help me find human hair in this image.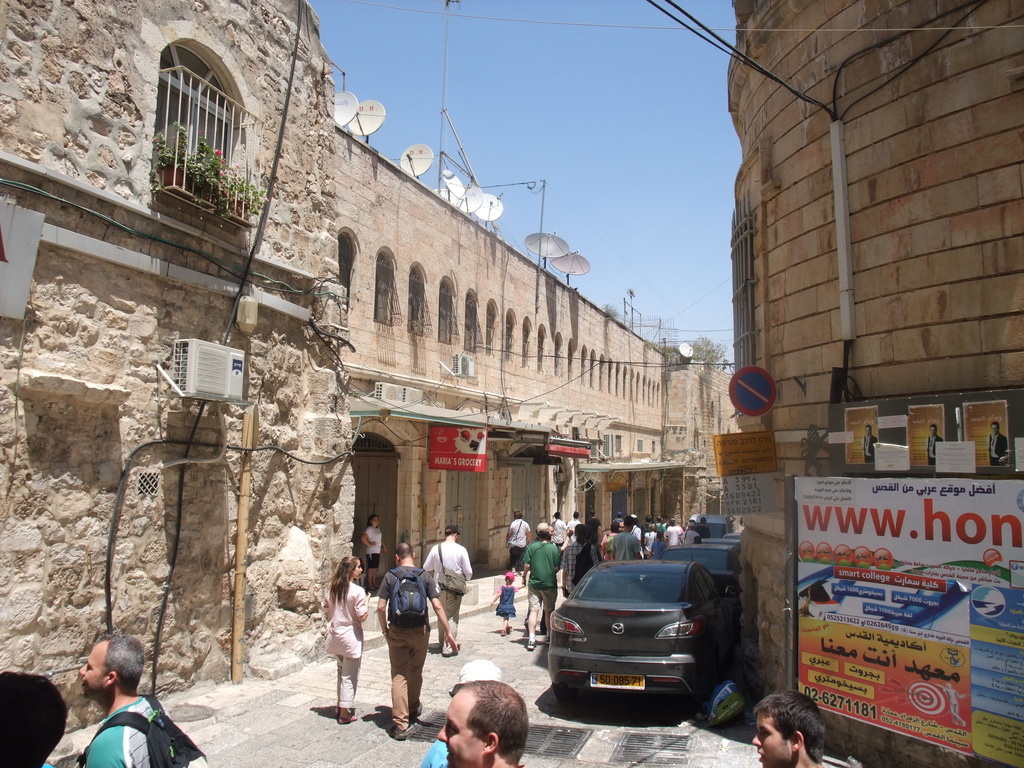
Found it: detection(574, 521, 586, 536).
